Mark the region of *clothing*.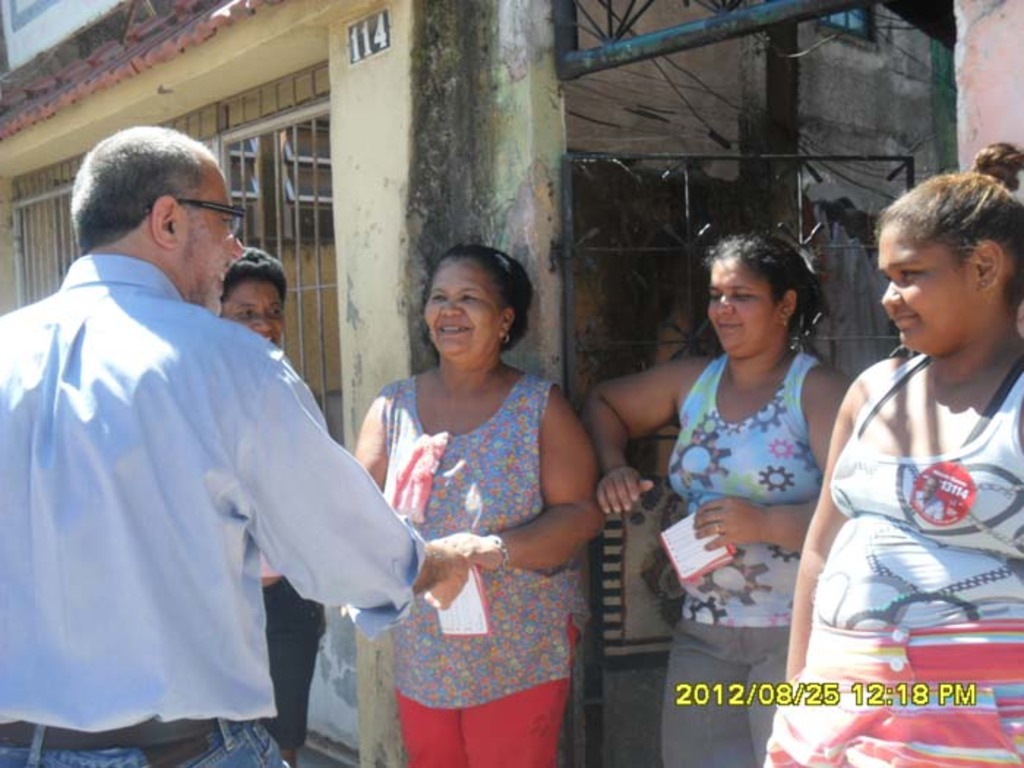
Region: select_region(663, 350, 827, 767).
